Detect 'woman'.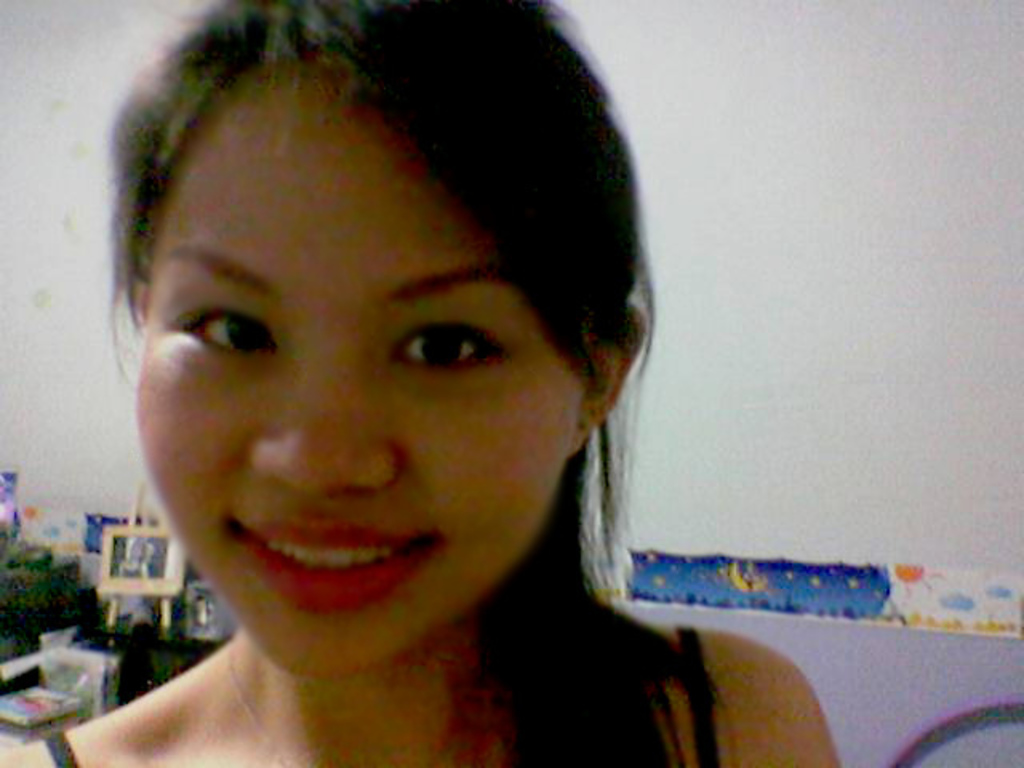
Detected at [0,0,838,766].
